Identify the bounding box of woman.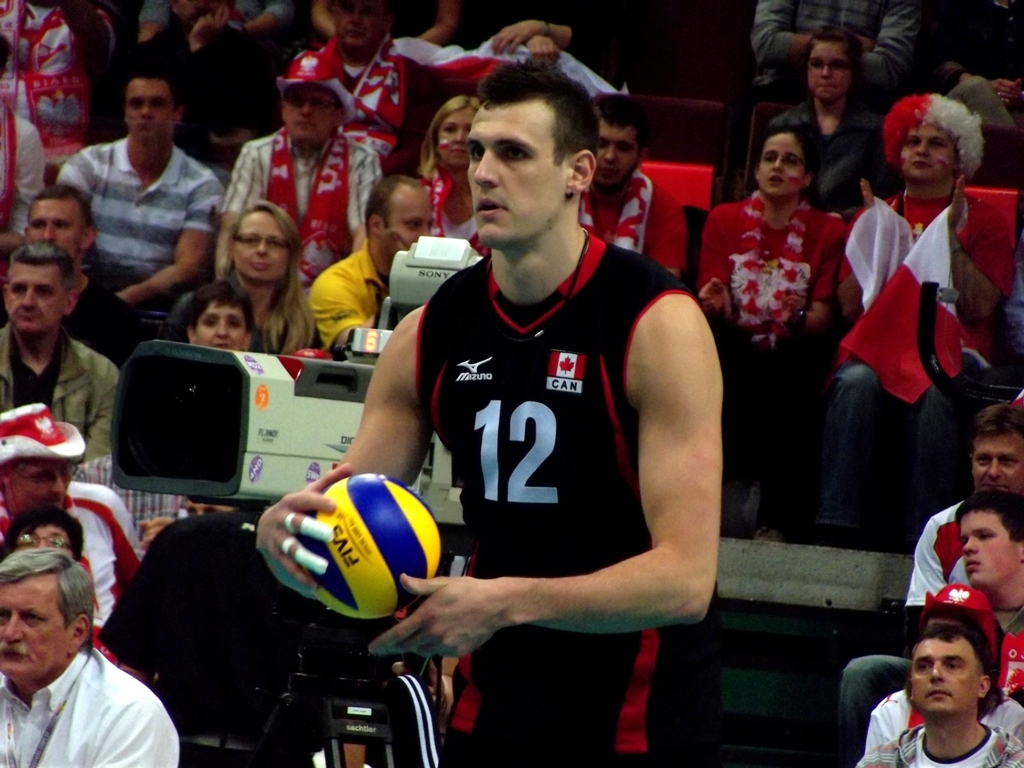
(left=712, top=128, right=838, bottom=548).
